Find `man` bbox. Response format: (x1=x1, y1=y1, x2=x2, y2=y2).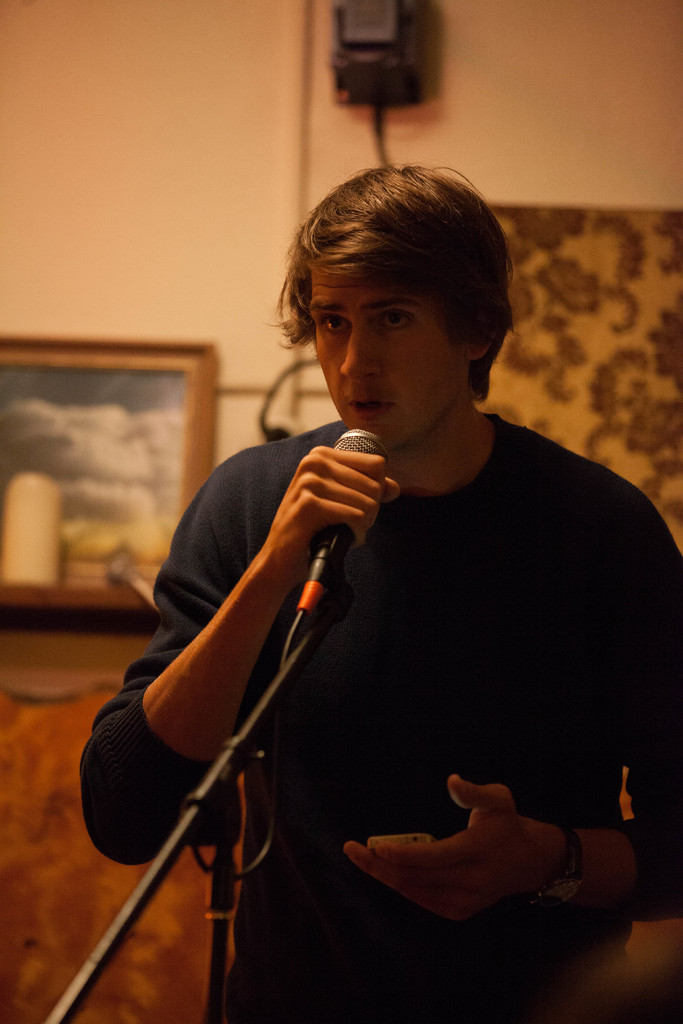
(x1=75, y1=144, x2=680, y2=1023).
